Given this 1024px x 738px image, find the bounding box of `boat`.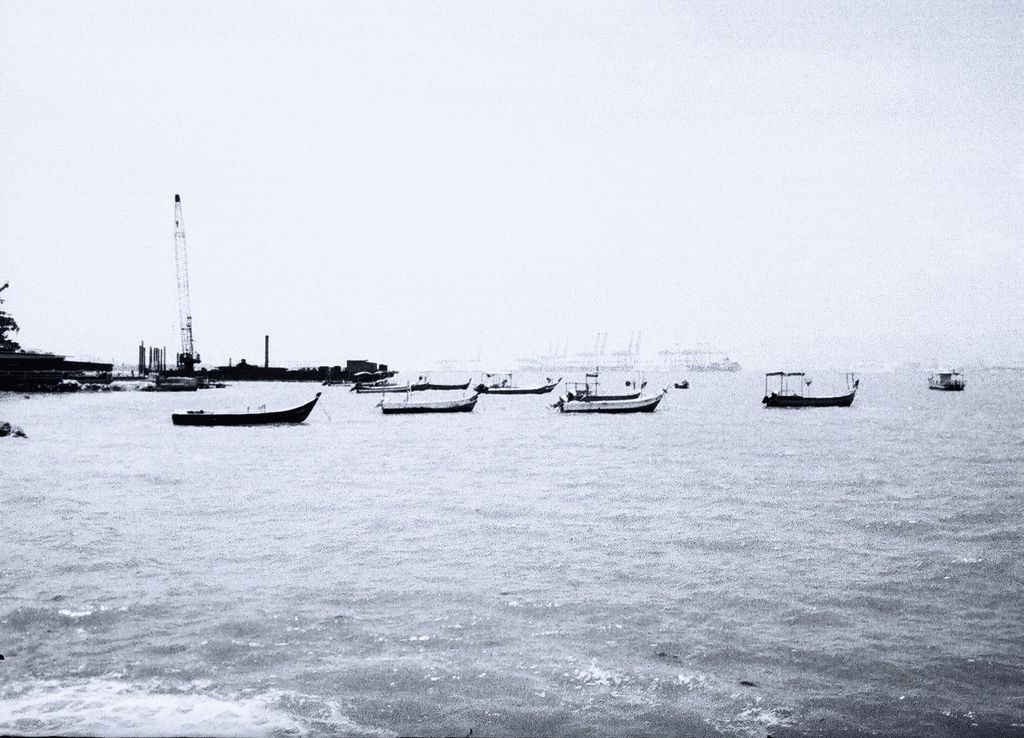
{"left": 410, "top": 377, "right": 466, "bottom": 392}.
